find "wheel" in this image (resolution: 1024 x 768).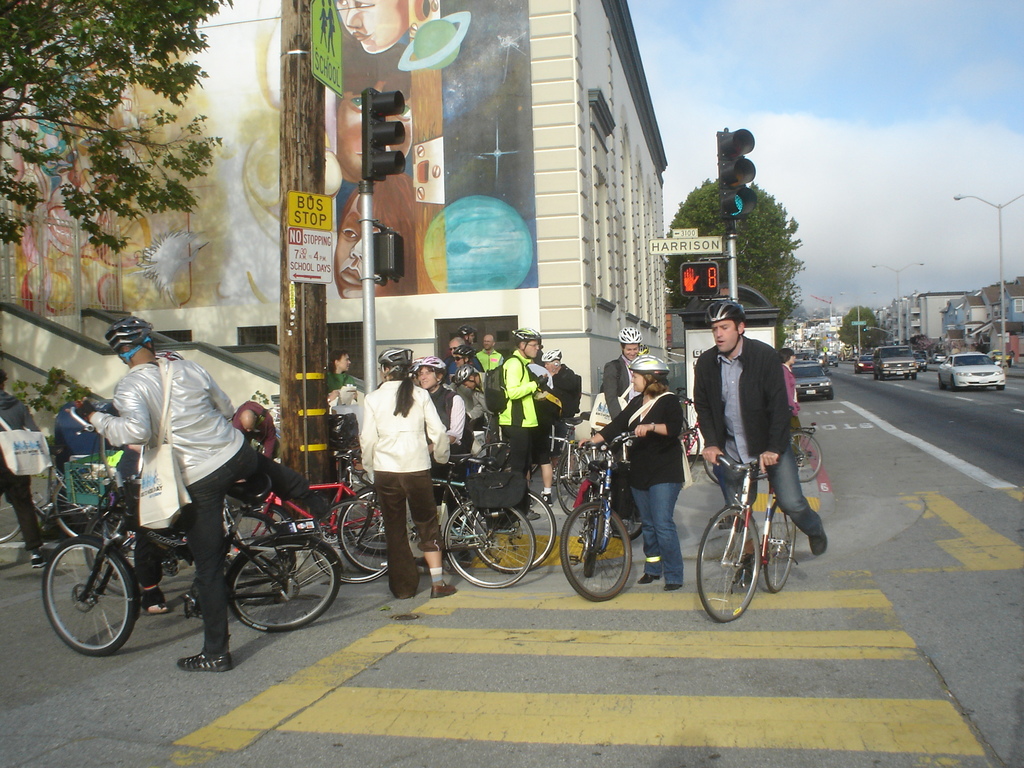
<box>39,537,143,659</box>.
